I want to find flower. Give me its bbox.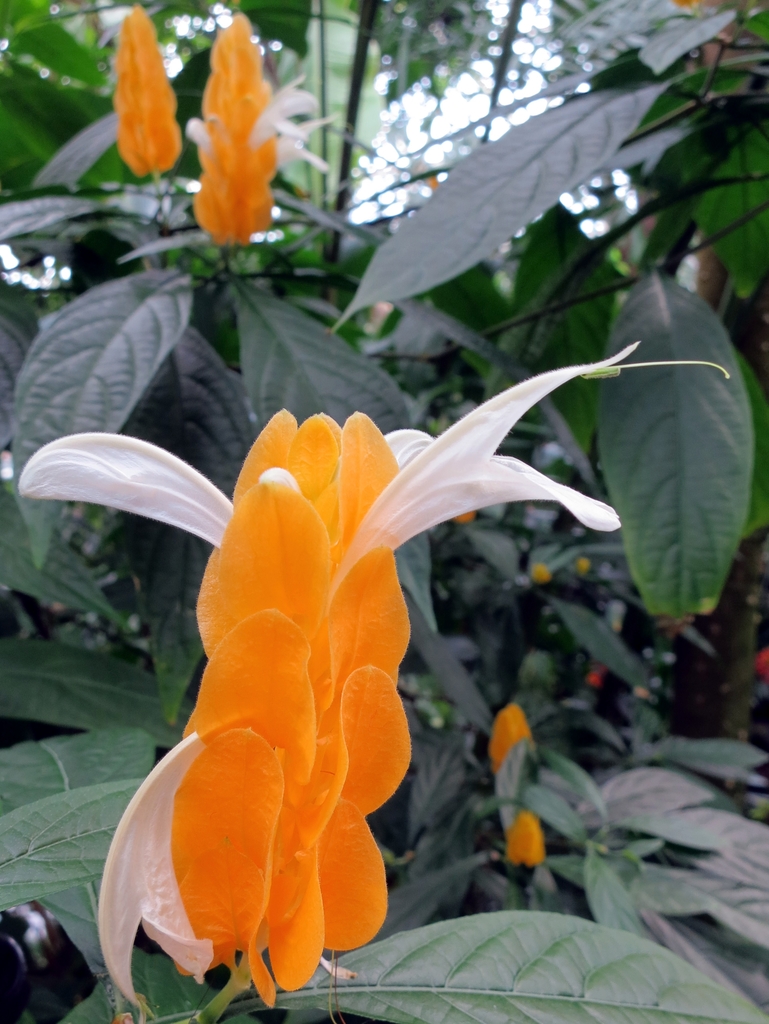
left=115, top=481, right=471, bottom=971.
